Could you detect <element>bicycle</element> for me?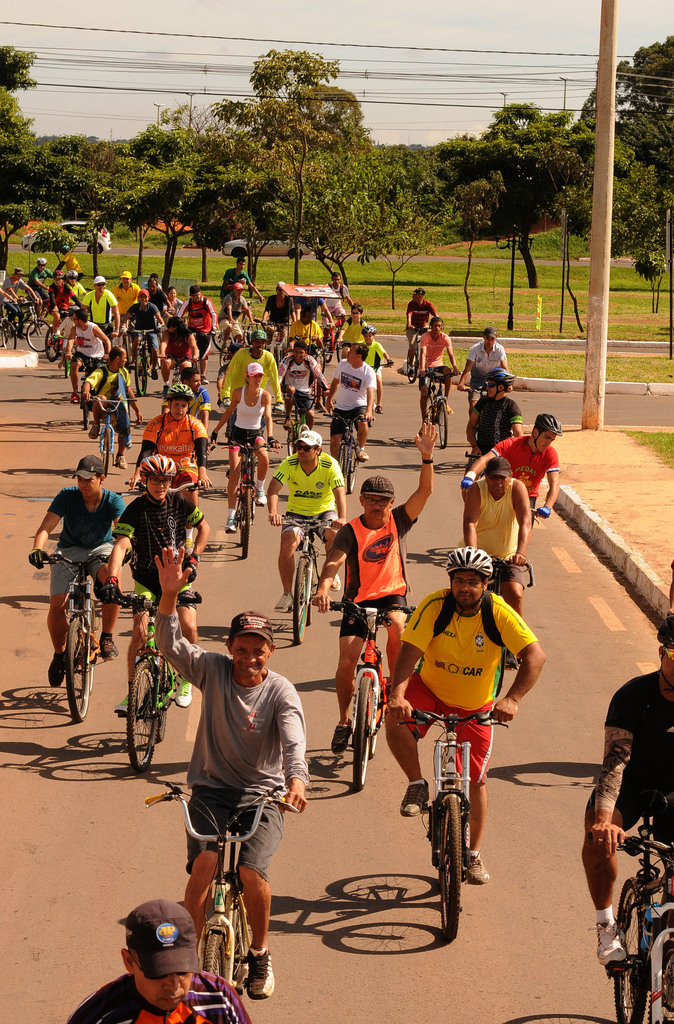
Detection result: x1=487 y1=550 x2=534 y2=694.
